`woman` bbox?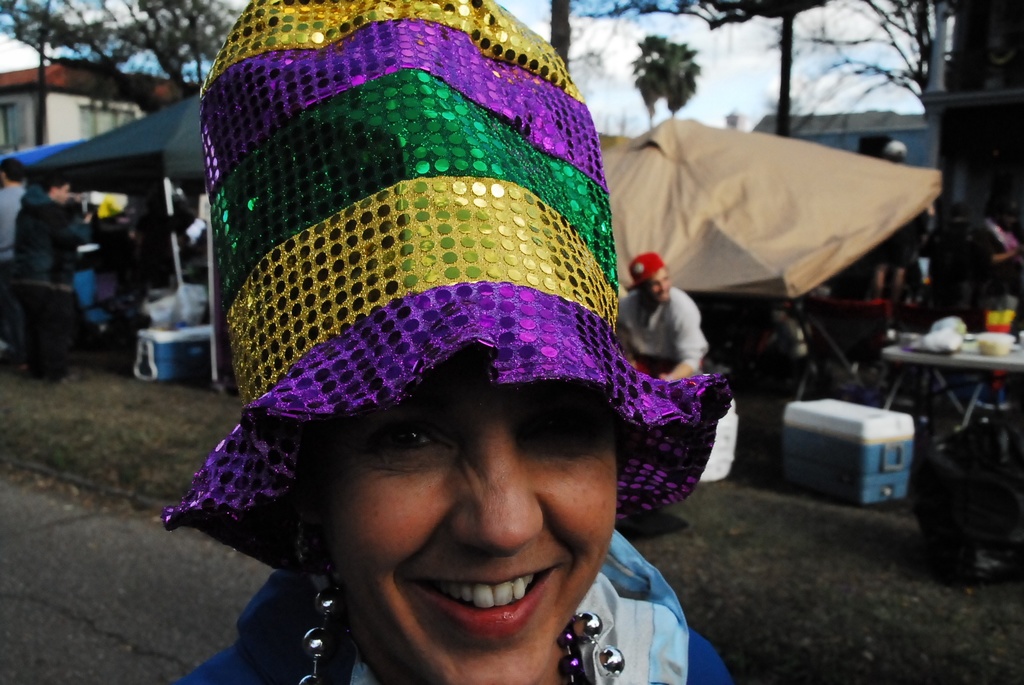
{"x1": 99, "y1": 38, "x2": 830, "y2": 684}
